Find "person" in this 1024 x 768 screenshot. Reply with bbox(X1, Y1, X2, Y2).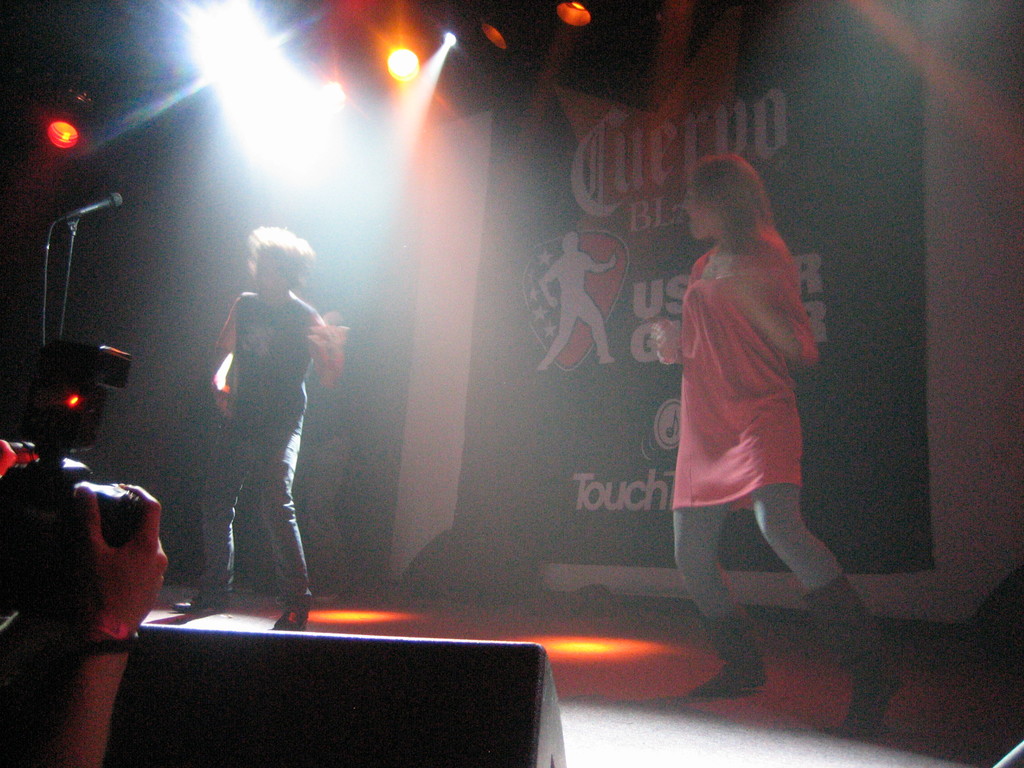
bbox(194, 199, 340, 644).
